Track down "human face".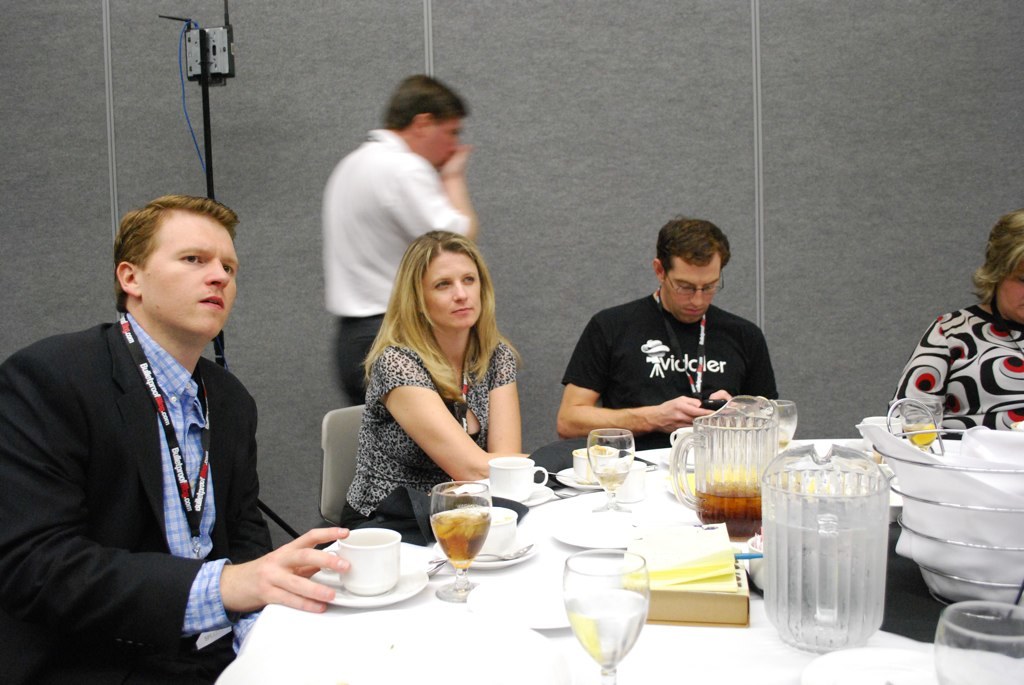
Tracked to 995:260:1023:322.
